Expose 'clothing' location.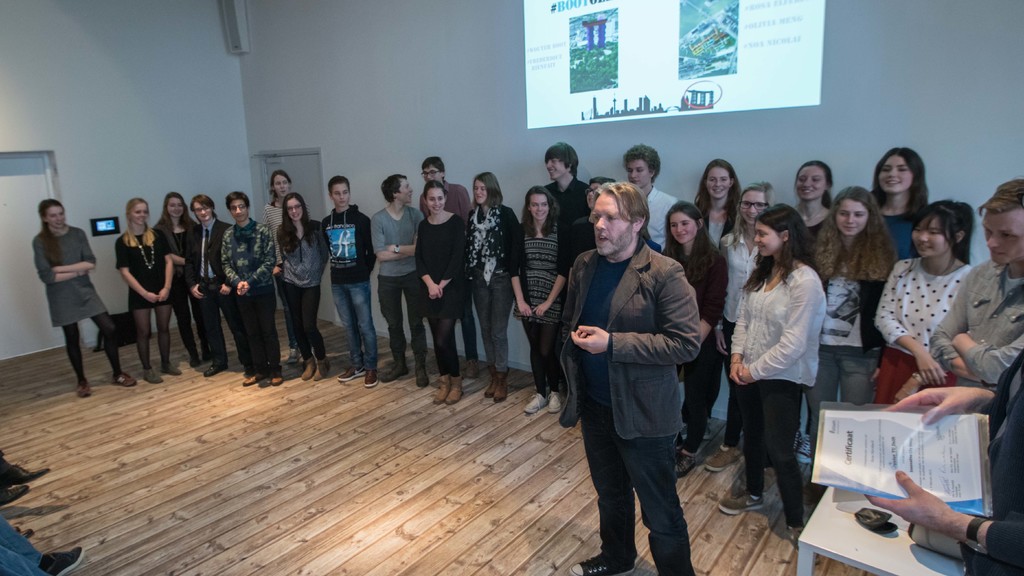
Exposed at box(31, 224, 123, 380).
